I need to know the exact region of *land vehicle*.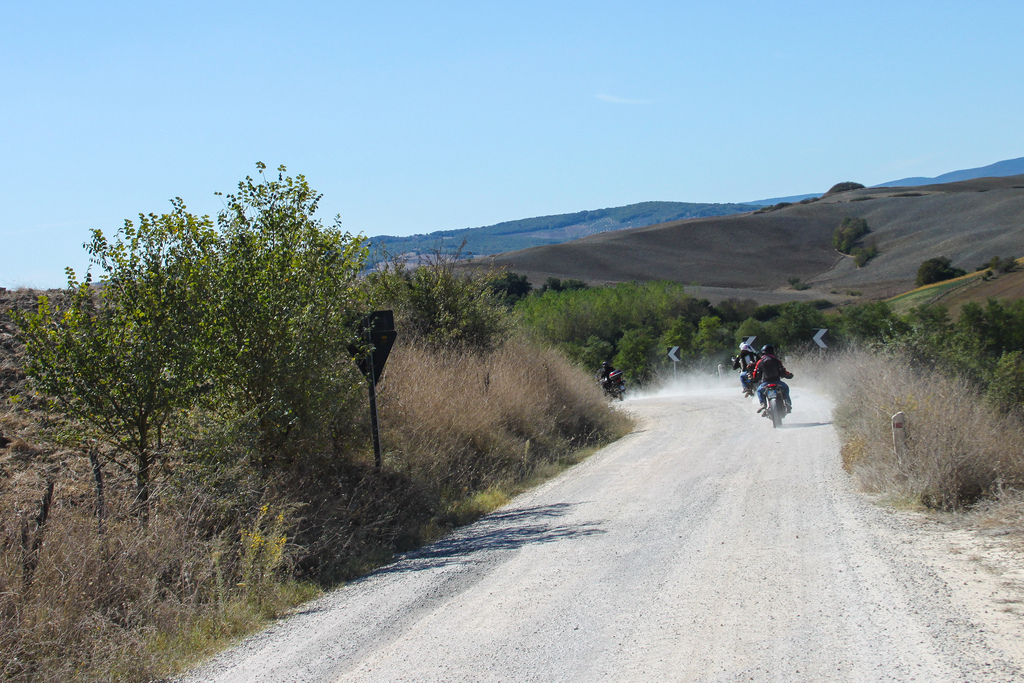
Region: detection(601, 372, 625, 399).
